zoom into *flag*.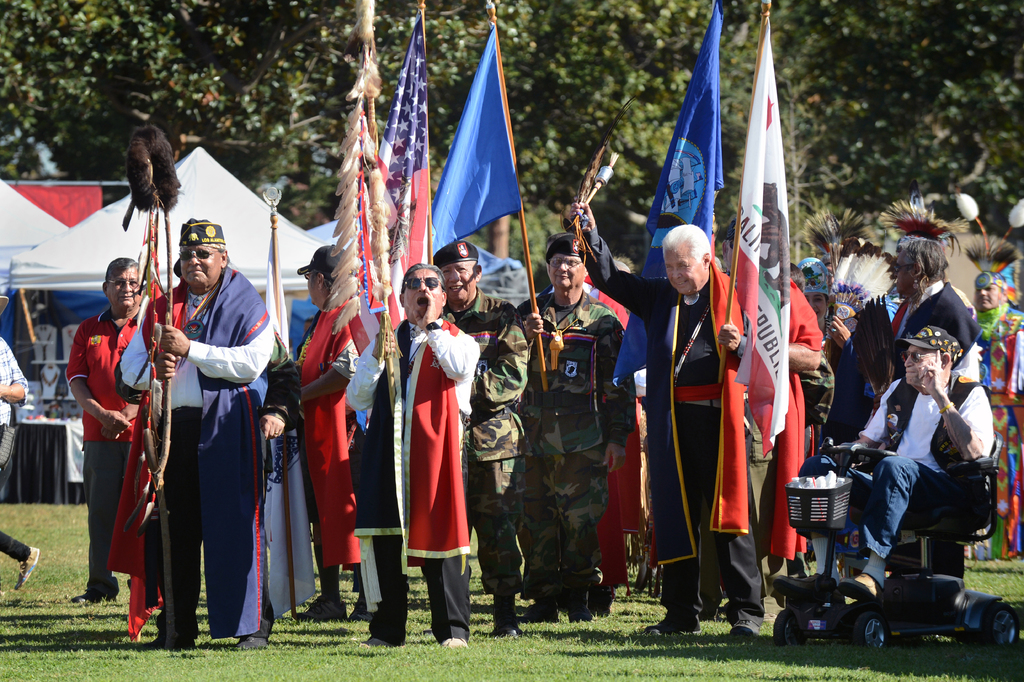
Zoom target: 124,208,173,528.
